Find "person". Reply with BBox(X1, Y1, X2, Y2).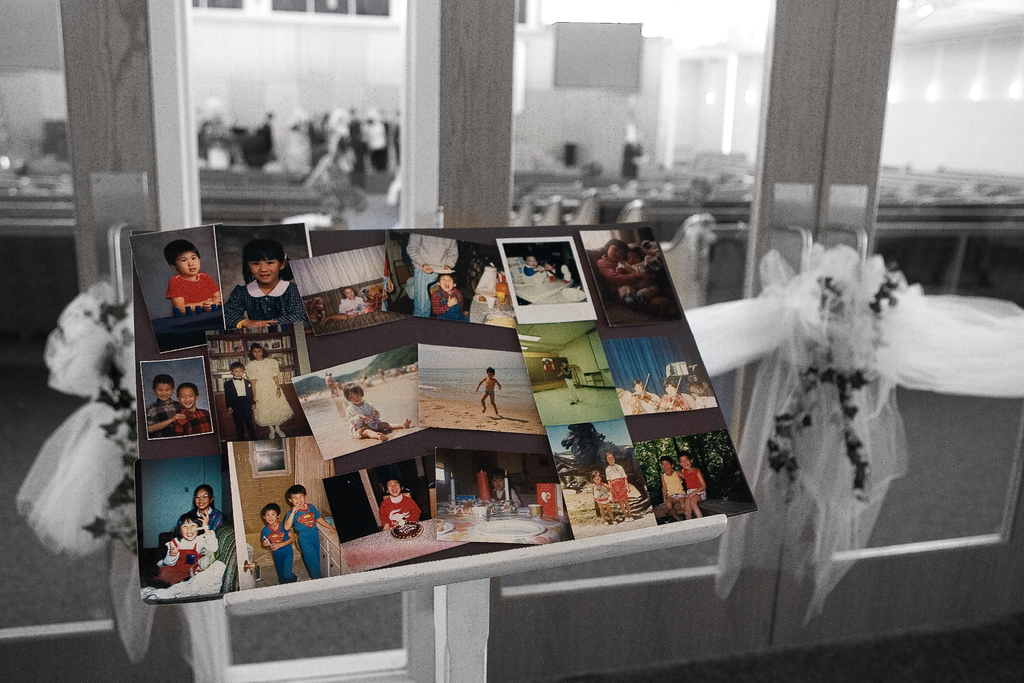
BBox(260, 508, 294, 581).
